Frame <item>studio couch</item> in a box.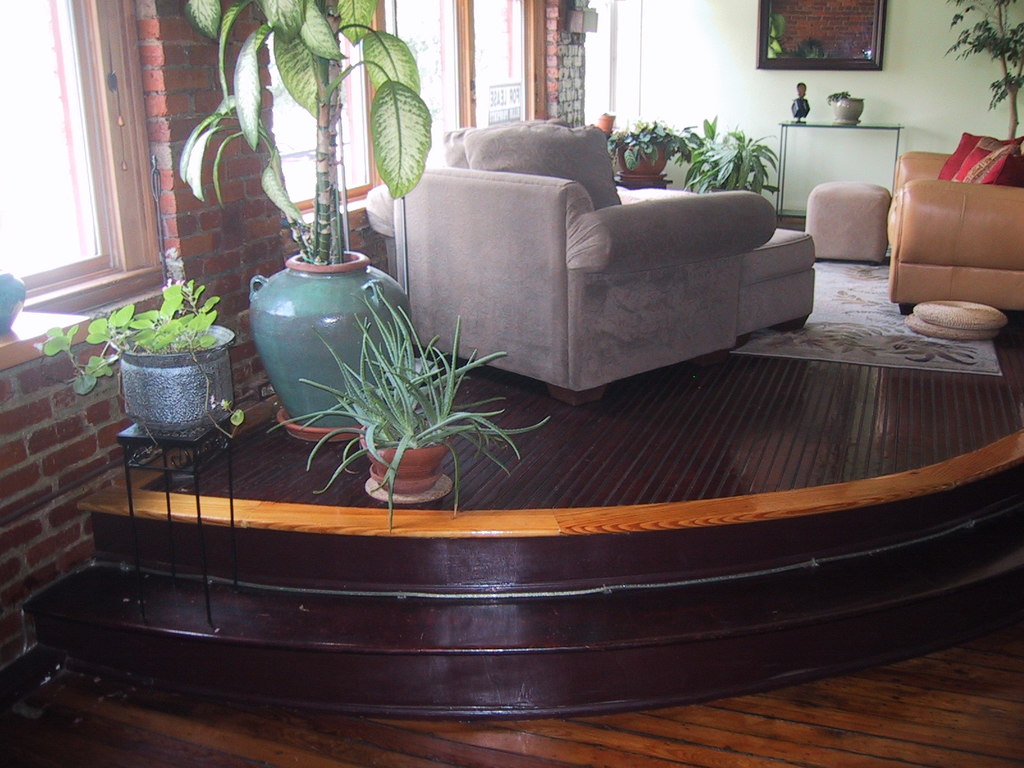
x1=364 y1=121 x2=819 y2=410.
